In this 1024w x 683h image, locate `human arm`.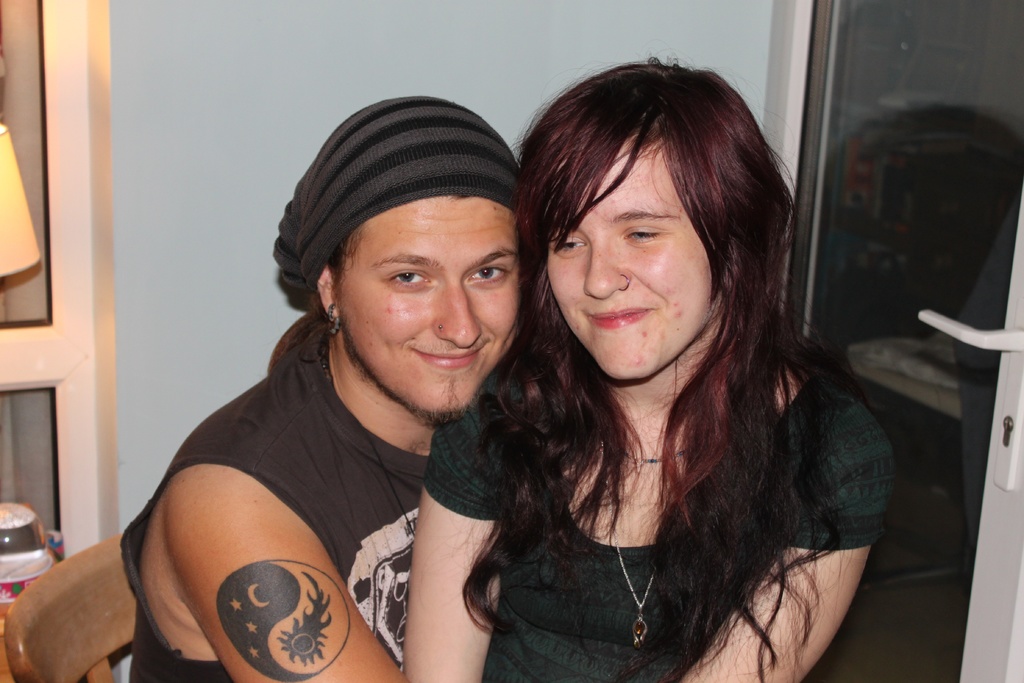
Bounding box: [161,481,392,673].
